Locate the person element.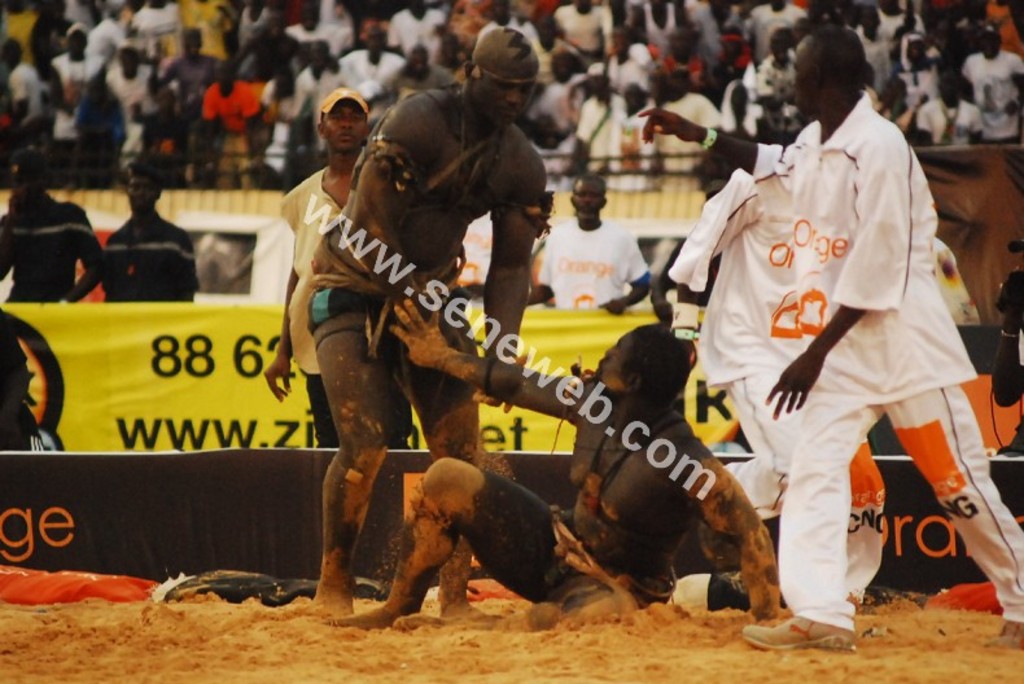
Element bbox: left=655, top=128, right=896, bottom=605.
